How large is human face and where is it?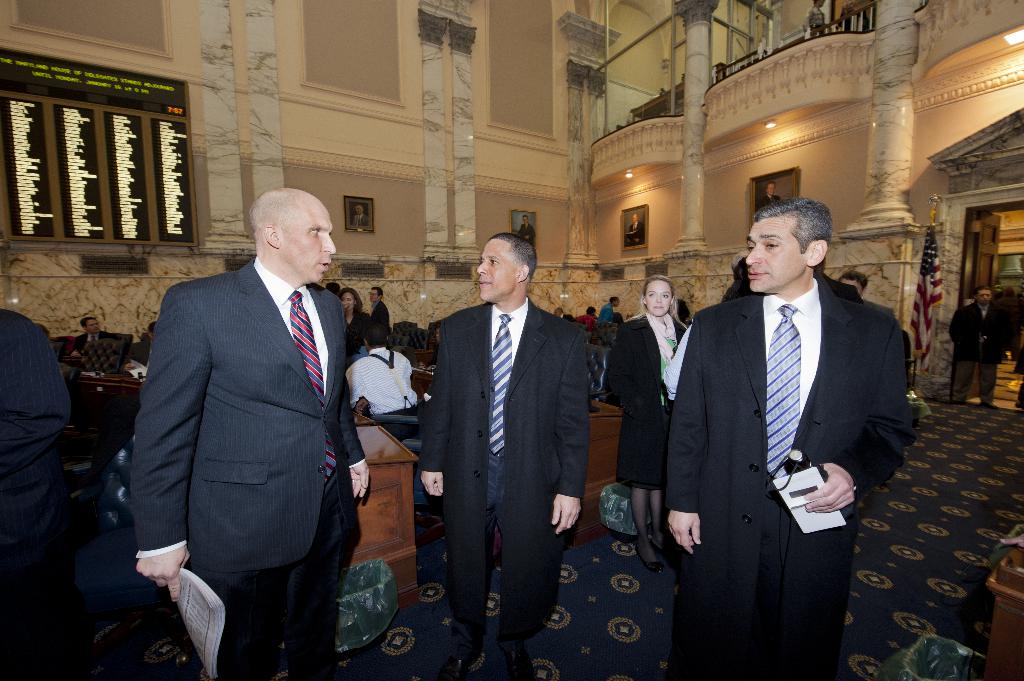
Bounding box: Rect(976, 287, 991, 306).
